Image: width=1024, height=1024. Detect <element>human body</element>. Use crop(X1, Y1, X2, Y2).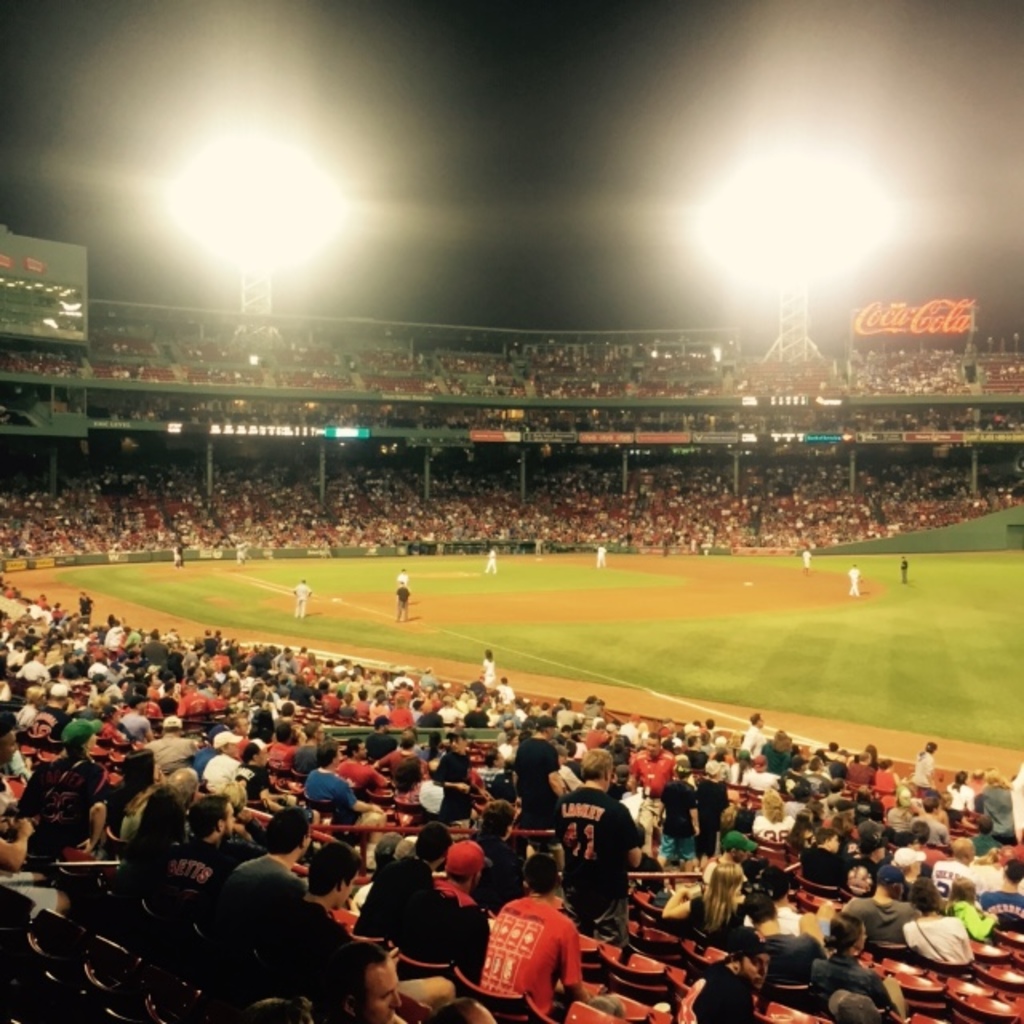
crop(482, 550, 494, 573).
